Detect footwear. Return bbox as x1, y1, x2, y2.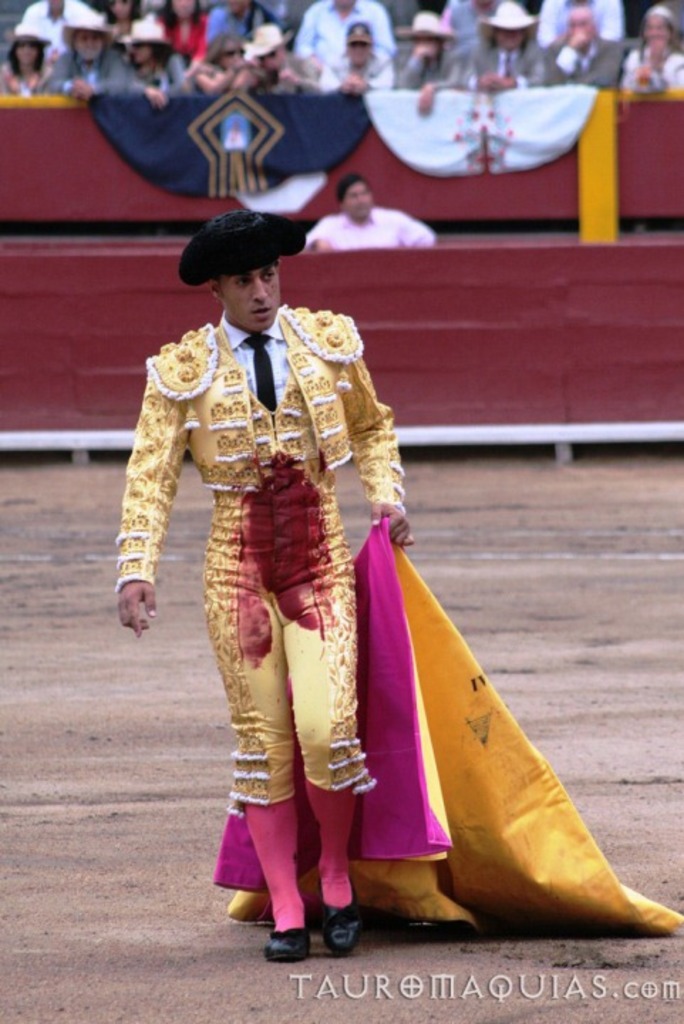
262, 903, 311, 963.
